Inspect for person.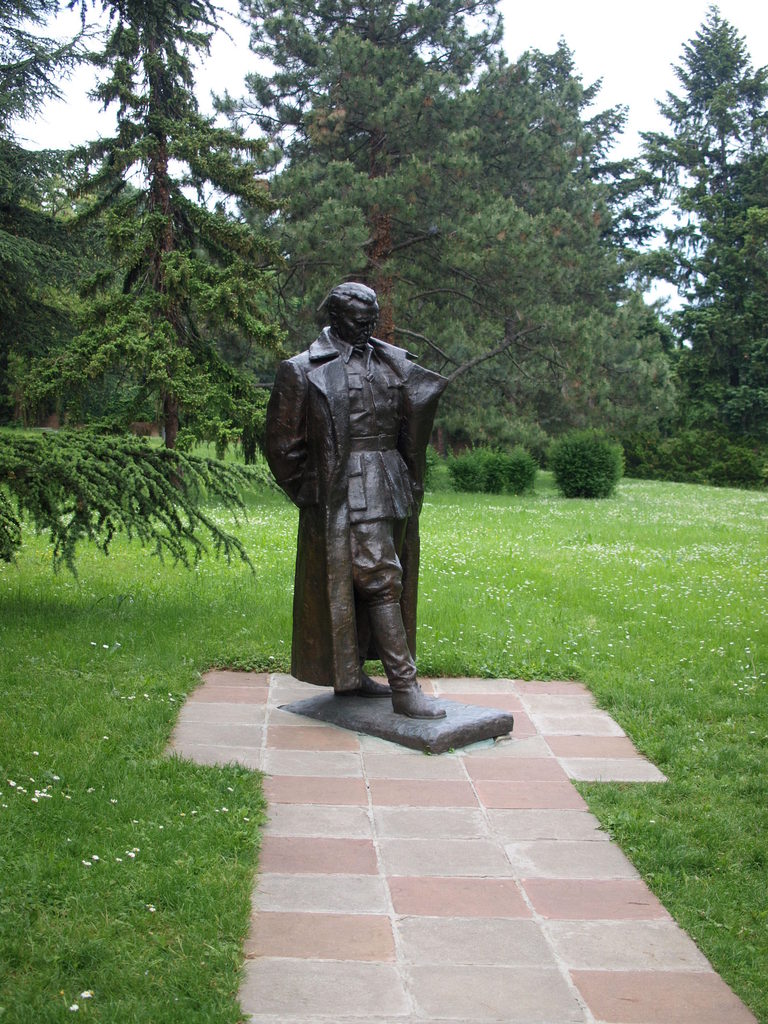
Inspection: <bbox>279, 264, 481, 744</bbox>.
